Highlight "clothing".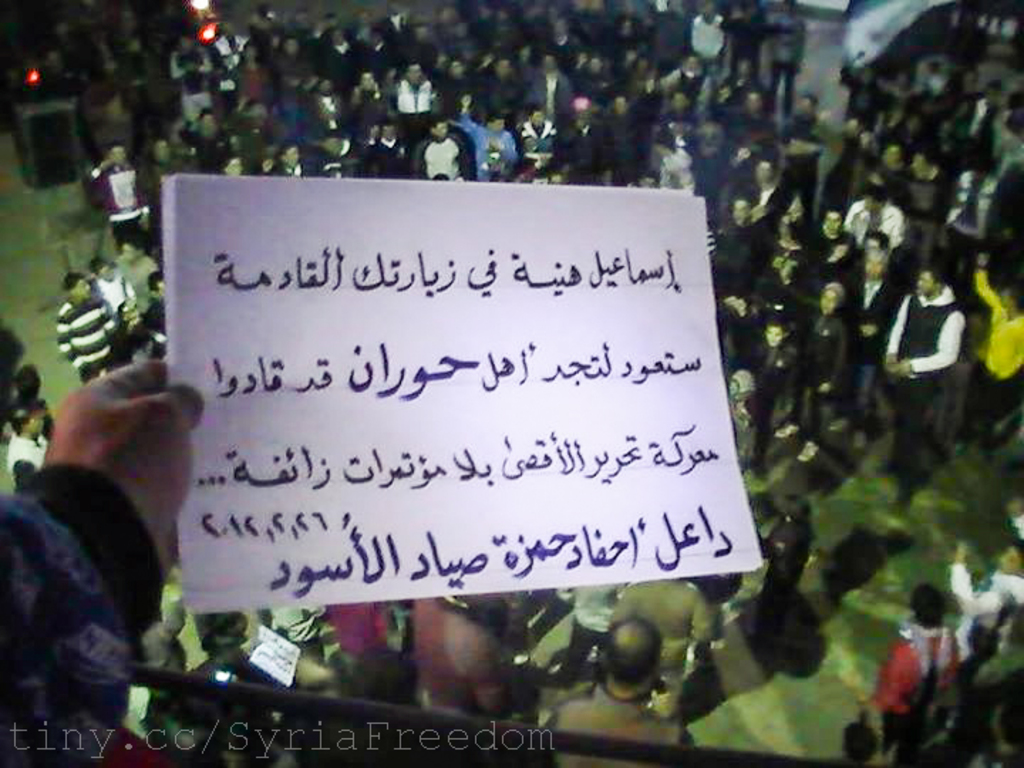
Highlighted region: pyautogui.locateOnScreen(198, 121, 238, 152).
